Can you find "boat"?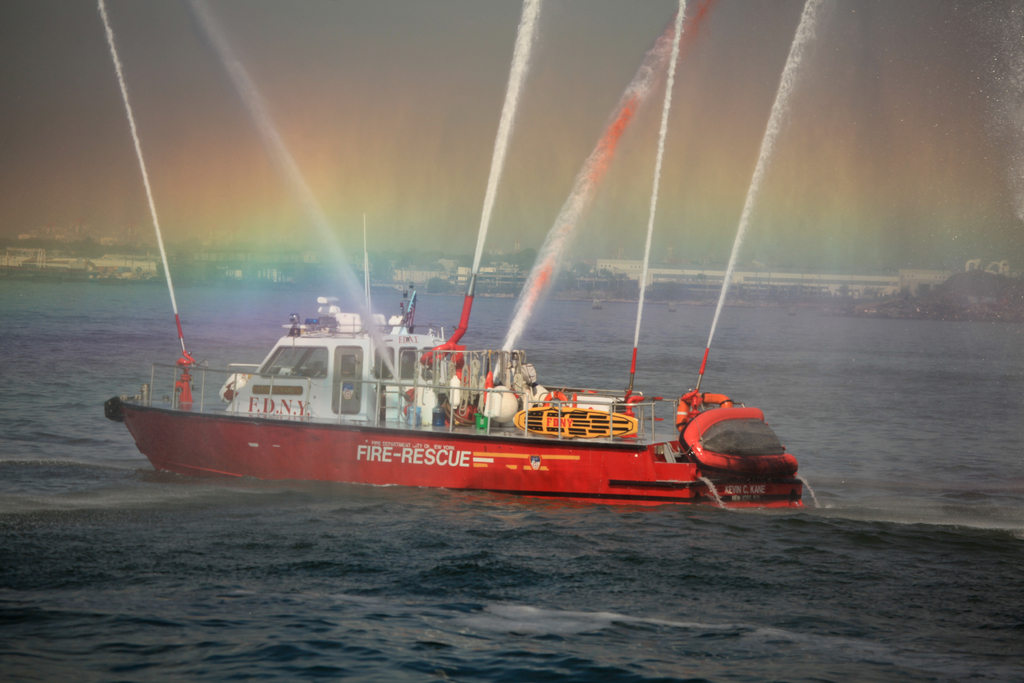
Yes, bounding box: (x1=122, y1=208, x2=886, y2=502).
